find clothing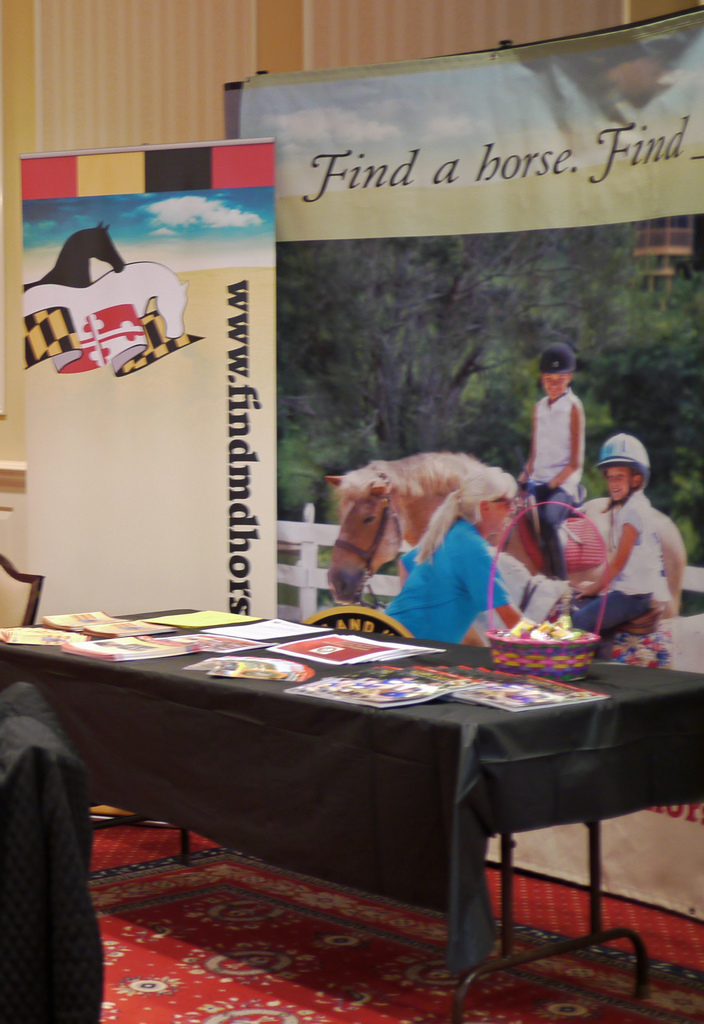
crop(538, 390, 583, 488)
